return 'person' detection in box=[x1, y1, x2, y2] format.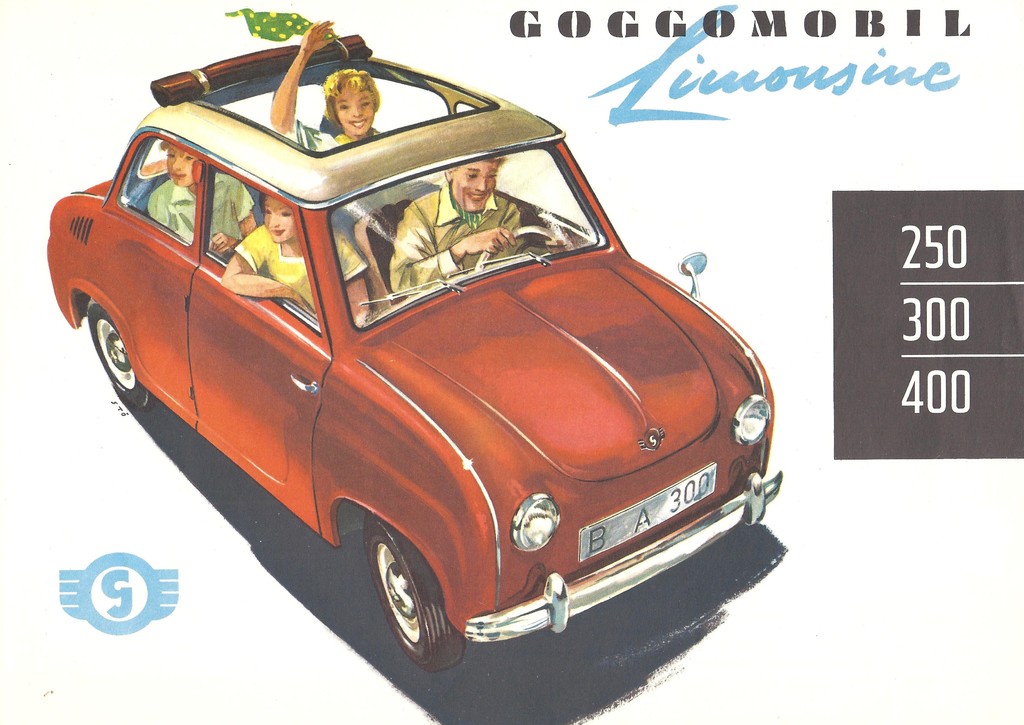
box=[270, 16, 379, 159].
